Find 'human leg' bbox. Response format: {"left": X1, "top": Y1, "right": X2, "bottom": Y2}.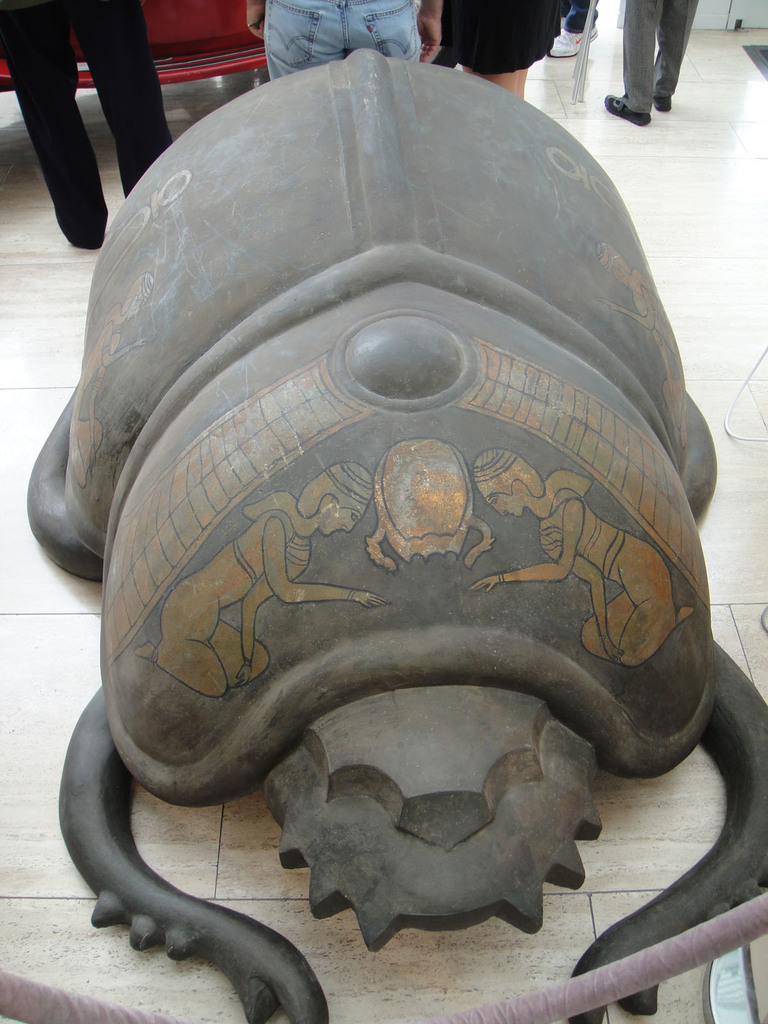
{"left": 0, "top": 8, "right": 107, "bottom": 245}.
